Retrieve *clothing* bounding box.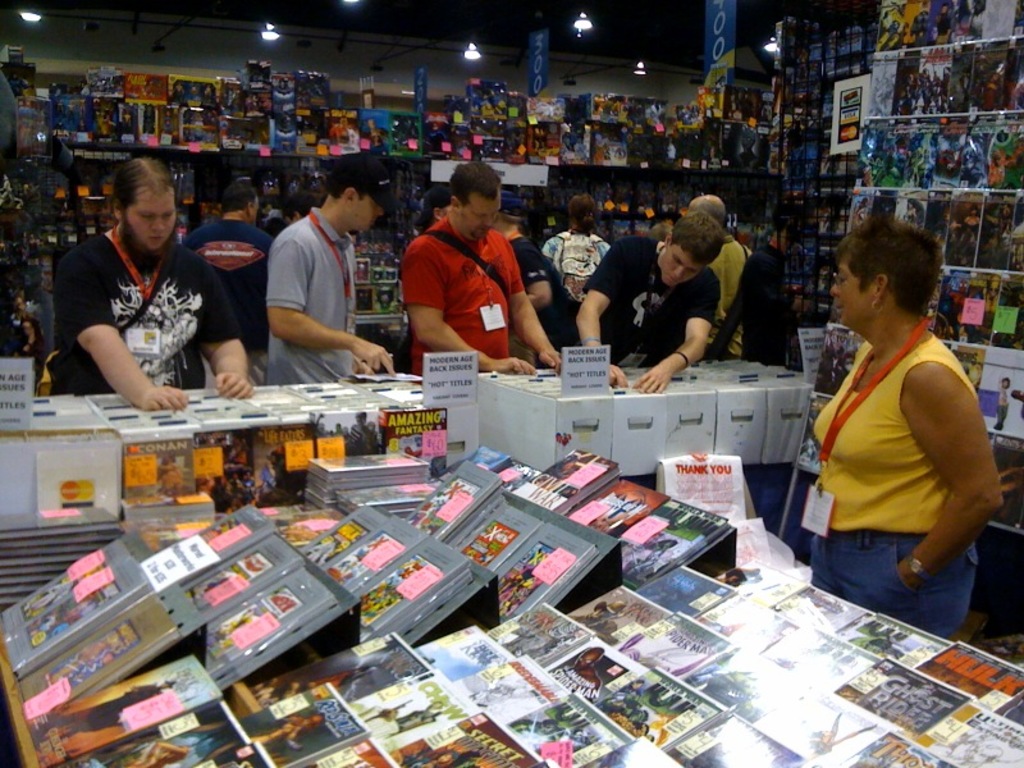
Bounding box: Rect(580, 669, 600, 694).
